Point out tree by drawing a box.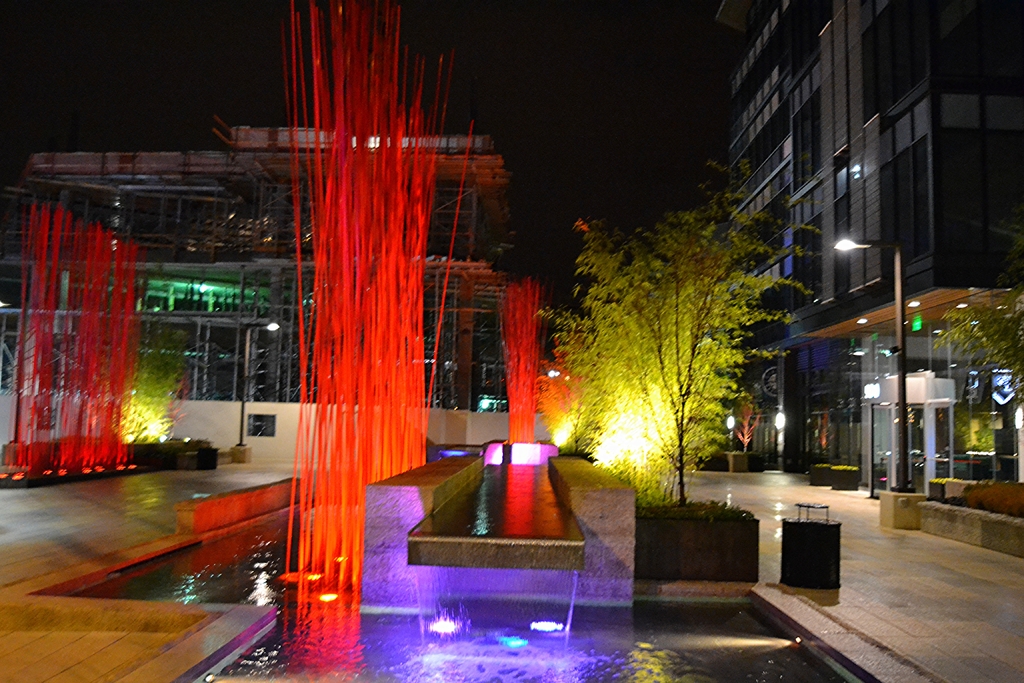
l=928, t=207, r=1023, b=481.
